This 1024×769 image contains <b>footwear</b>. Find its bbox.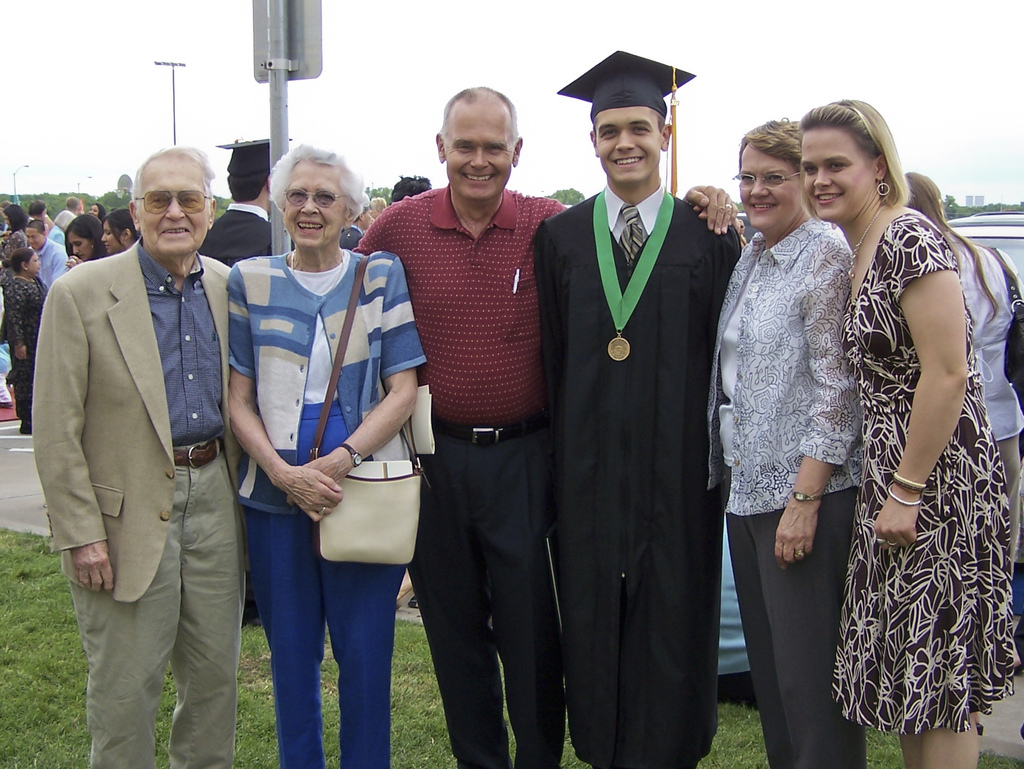
{"x1": 0, "y1": 401, "x2": 12, "y2": 409}.
